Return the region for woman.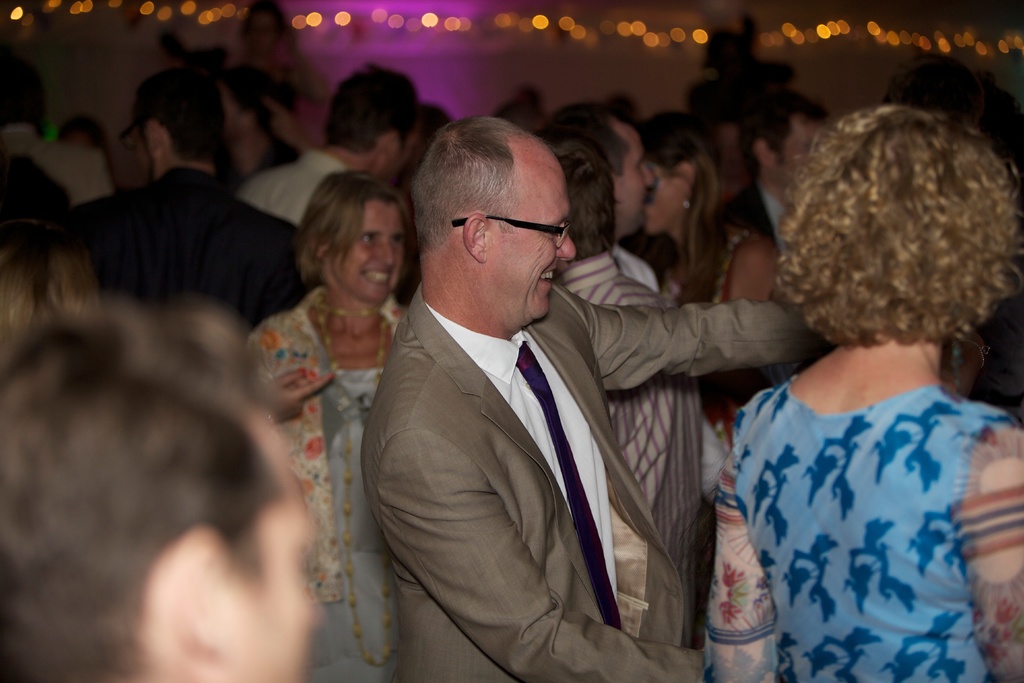
[244, 167, 429, 682].
